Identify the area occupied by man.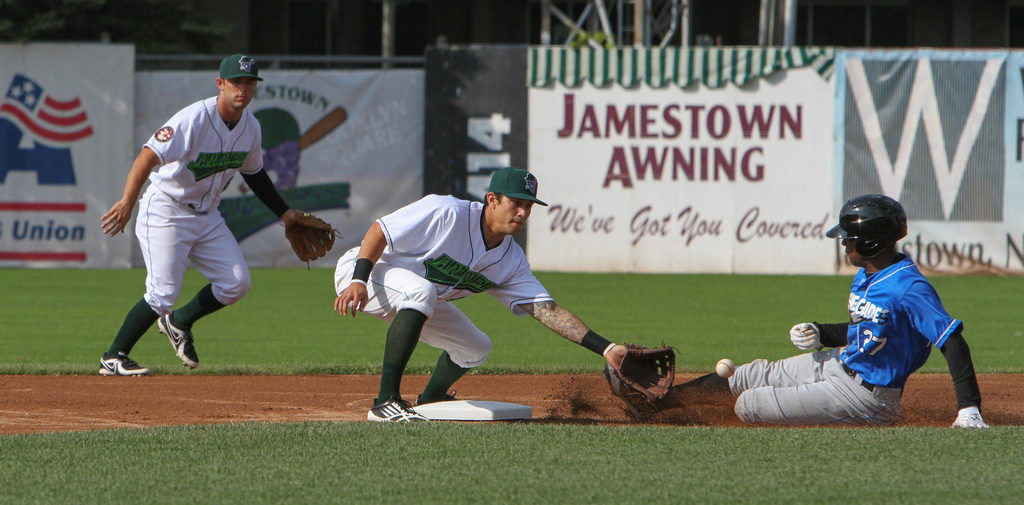
Area: rect(639, 194, 989, 433).
